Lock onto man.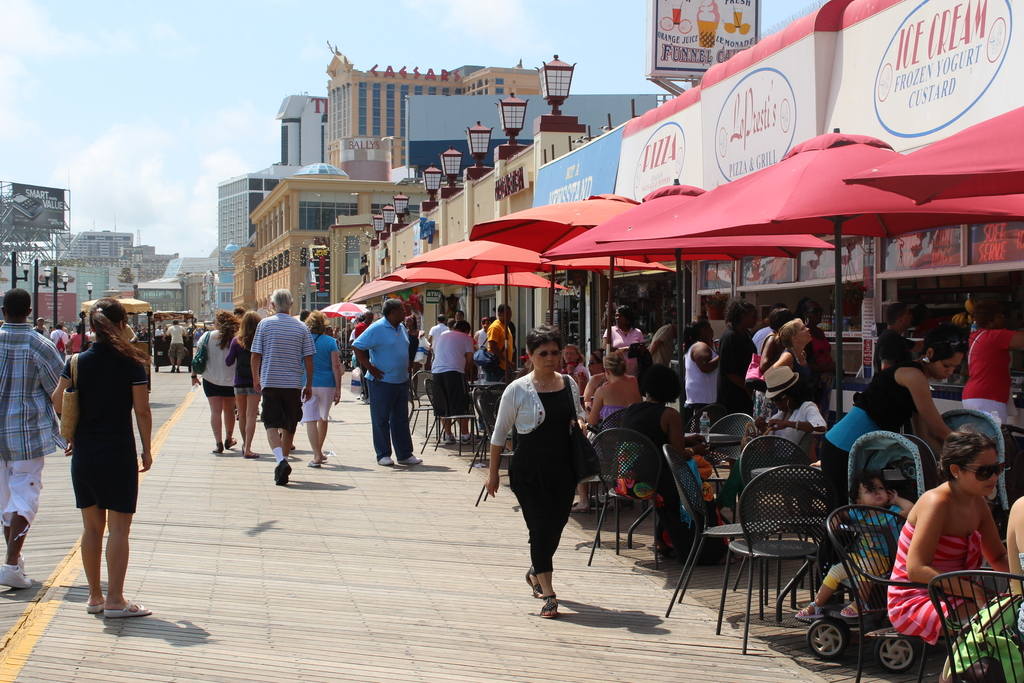
Locked: [left=452, top=308, right=467, bottom=334].
